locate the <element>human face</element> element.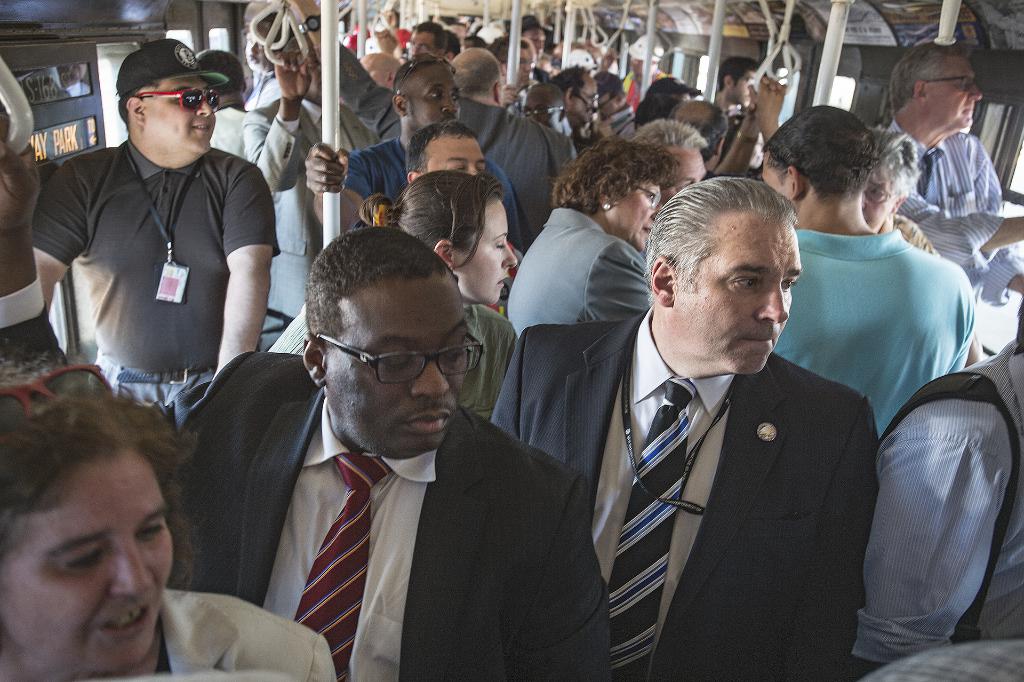
Element bbox: [x1=676, y1=215, x2=804, y2=375].
